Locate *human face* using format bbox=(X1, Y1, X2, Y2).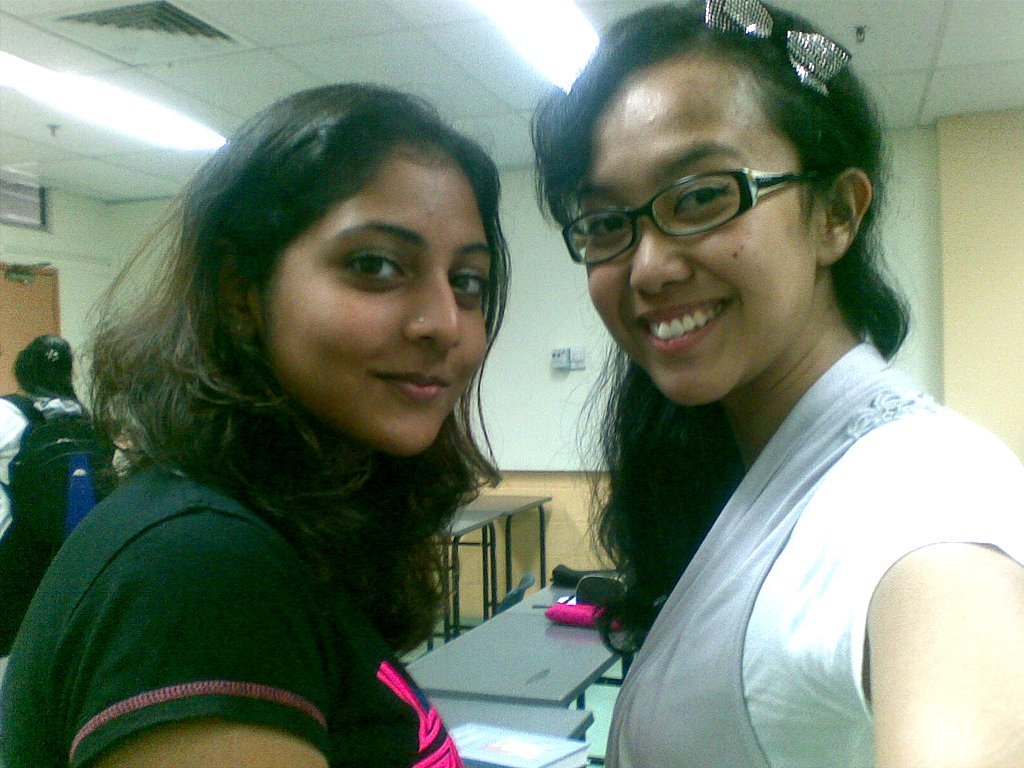
bbox=(576, 82, 808, 408).
